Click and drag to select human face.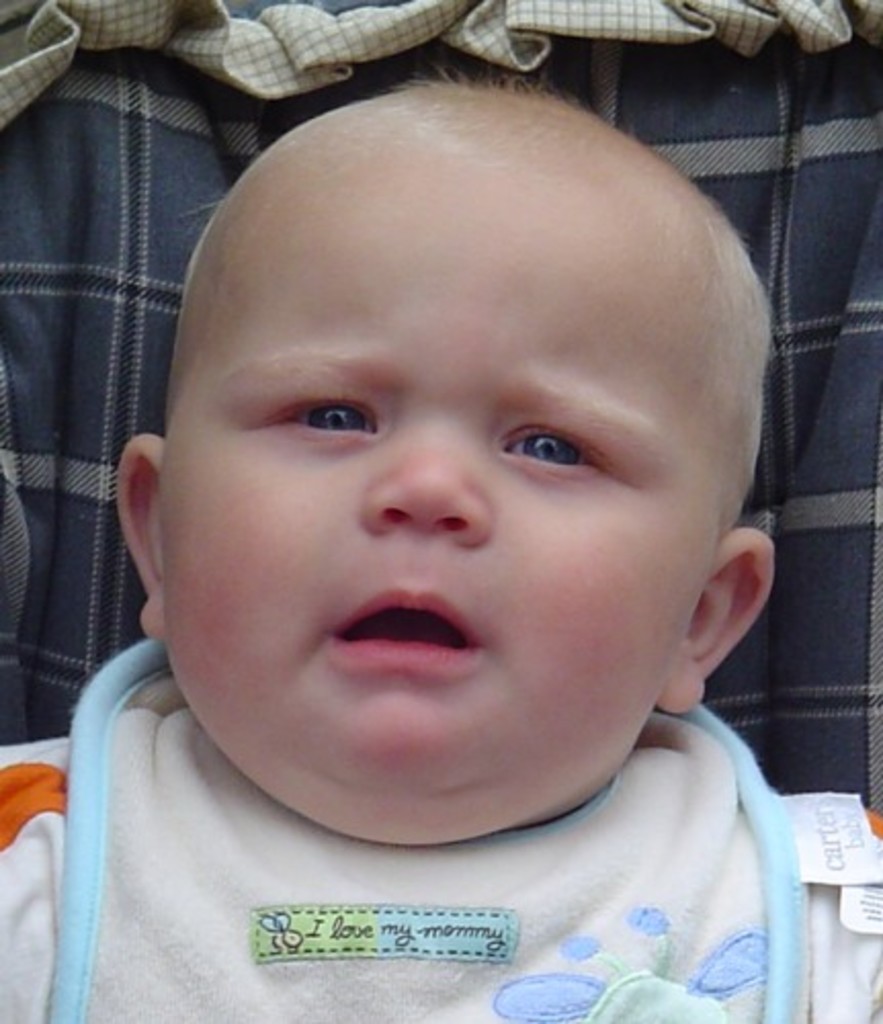
Selection: select_region(156, 174, 719, 799).
